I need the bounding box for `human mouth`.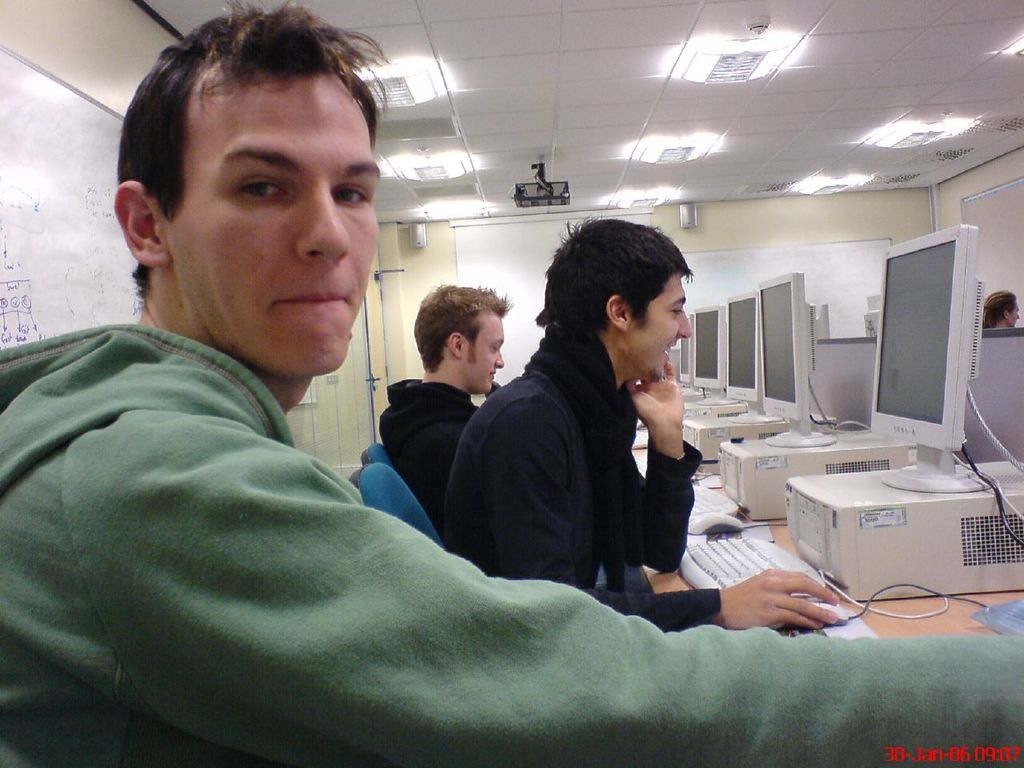
Here it is: region(266, 286, 353, 316).
